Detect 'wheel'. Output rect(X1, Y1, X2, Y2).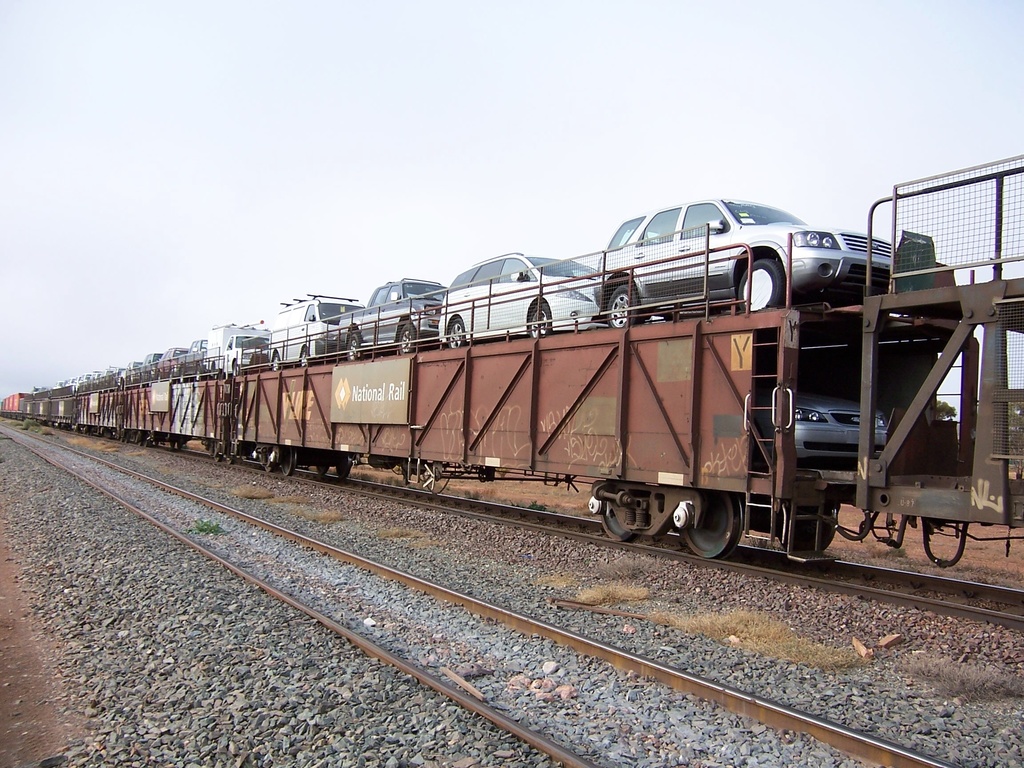
rect(676, 495, 760, 561).
